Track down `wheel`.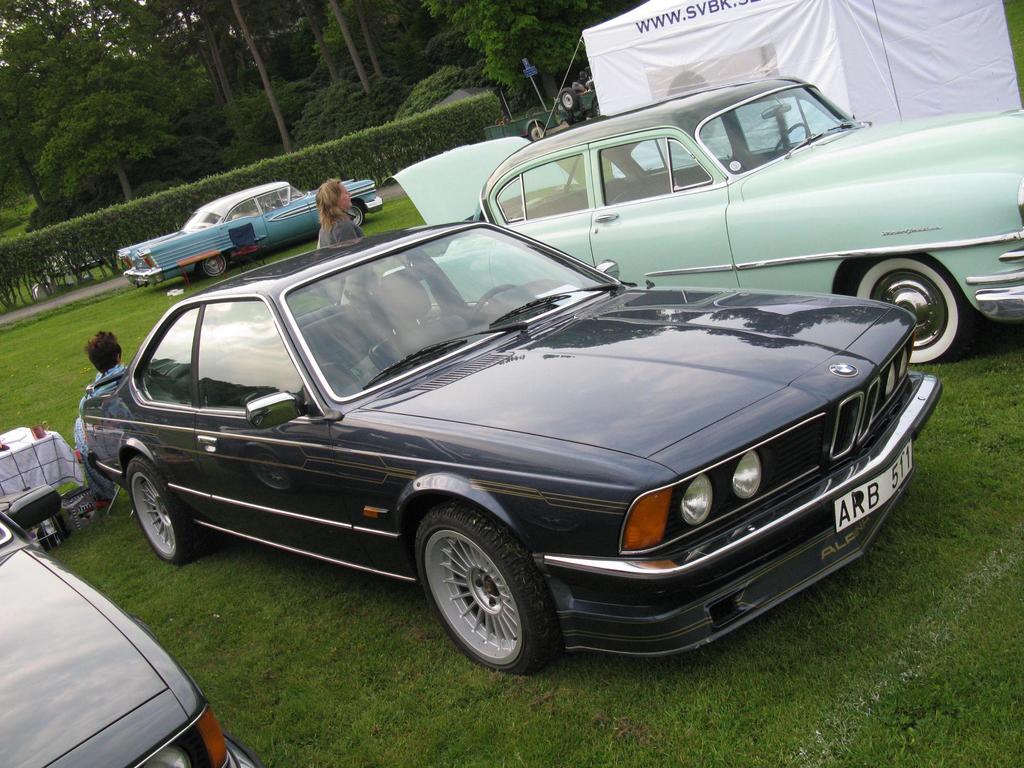
Tracked to bbox=[467, 284, 533, 325].
